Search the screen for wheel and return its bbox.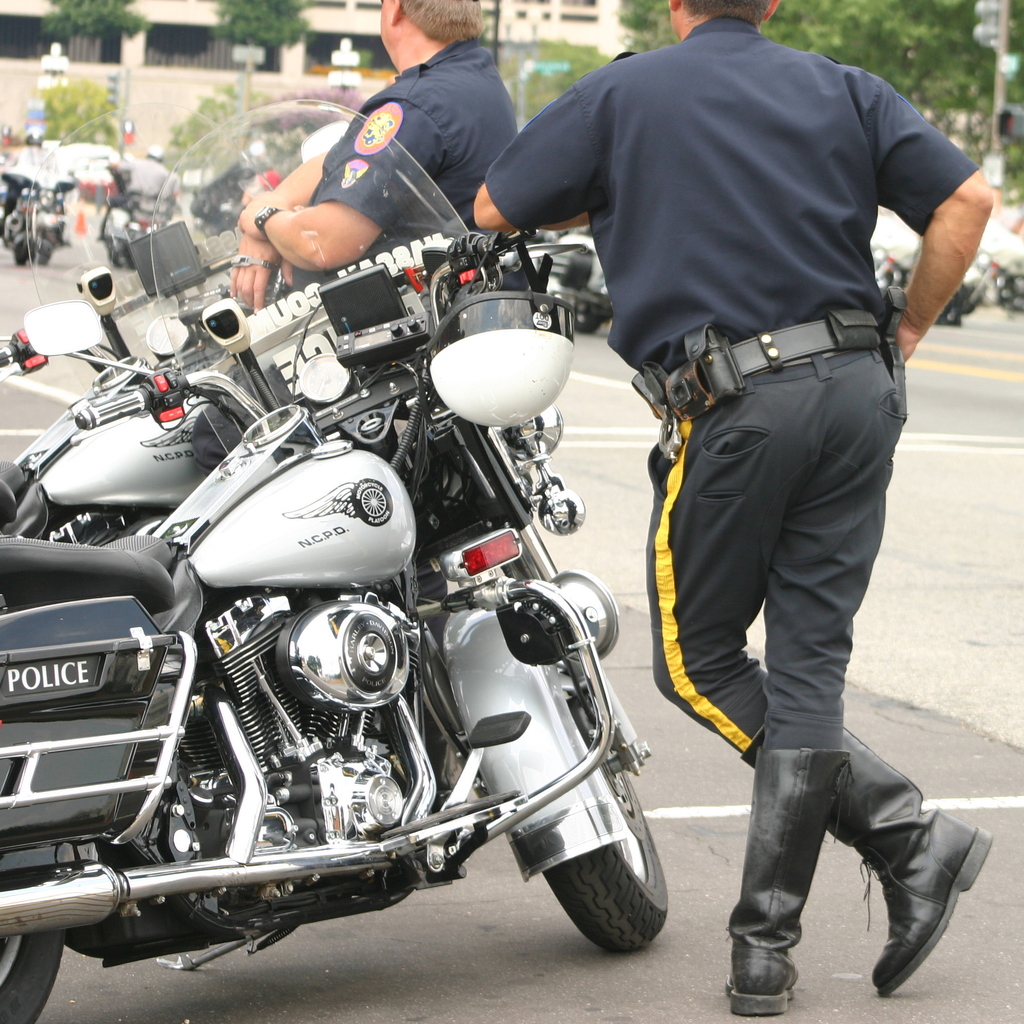
Found: Rect(125, 247, 134, 270).
